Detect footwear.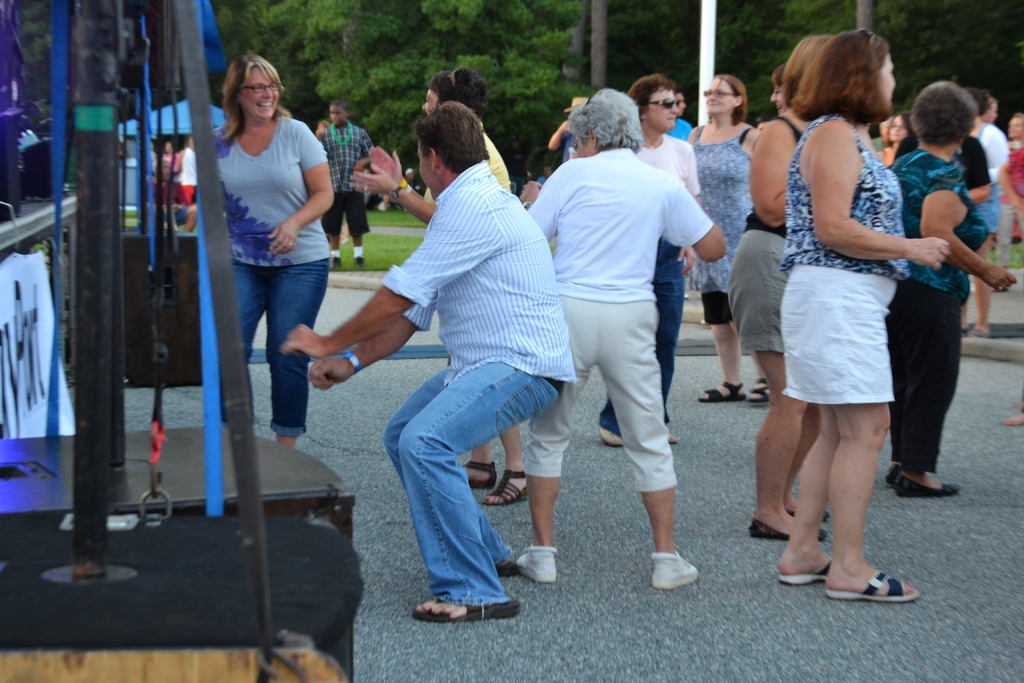
Detected at l=495, t=559, r=520, b=577.
